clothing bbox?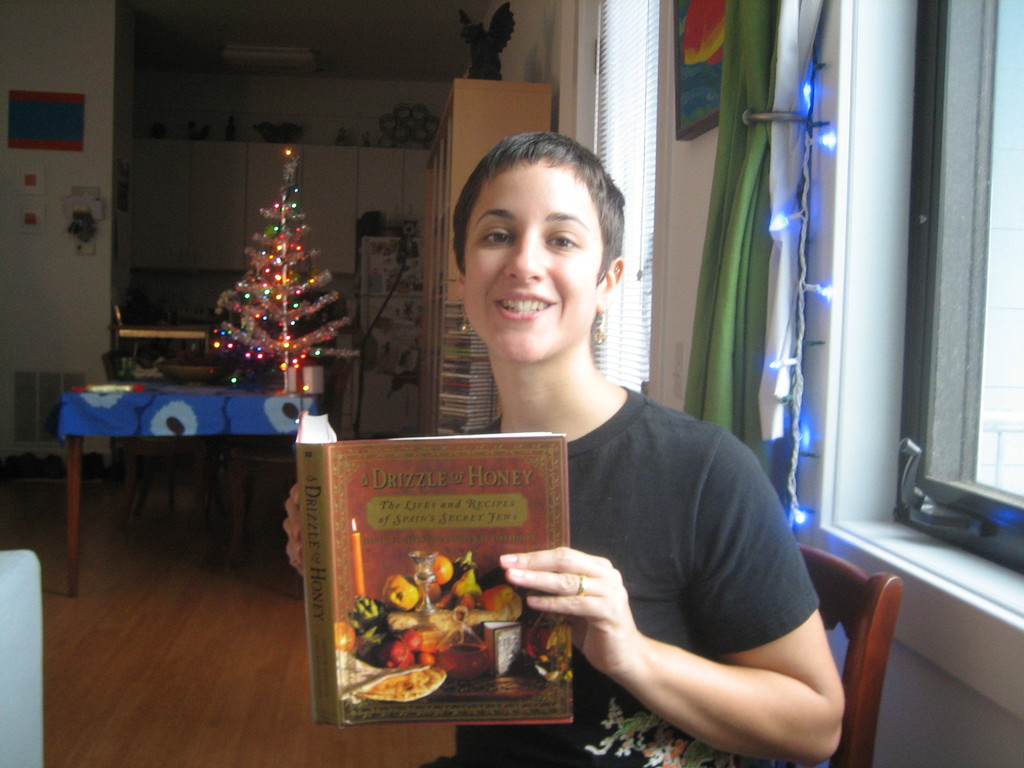
detection(452, 381, 820, 767)
